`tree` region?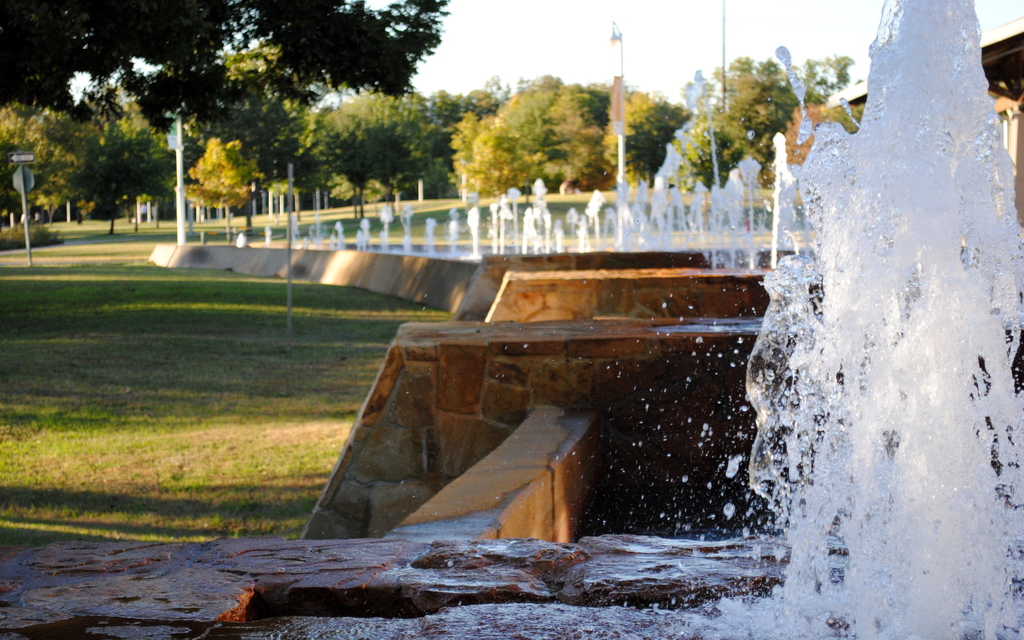
region(460, 77, 568, 190)
